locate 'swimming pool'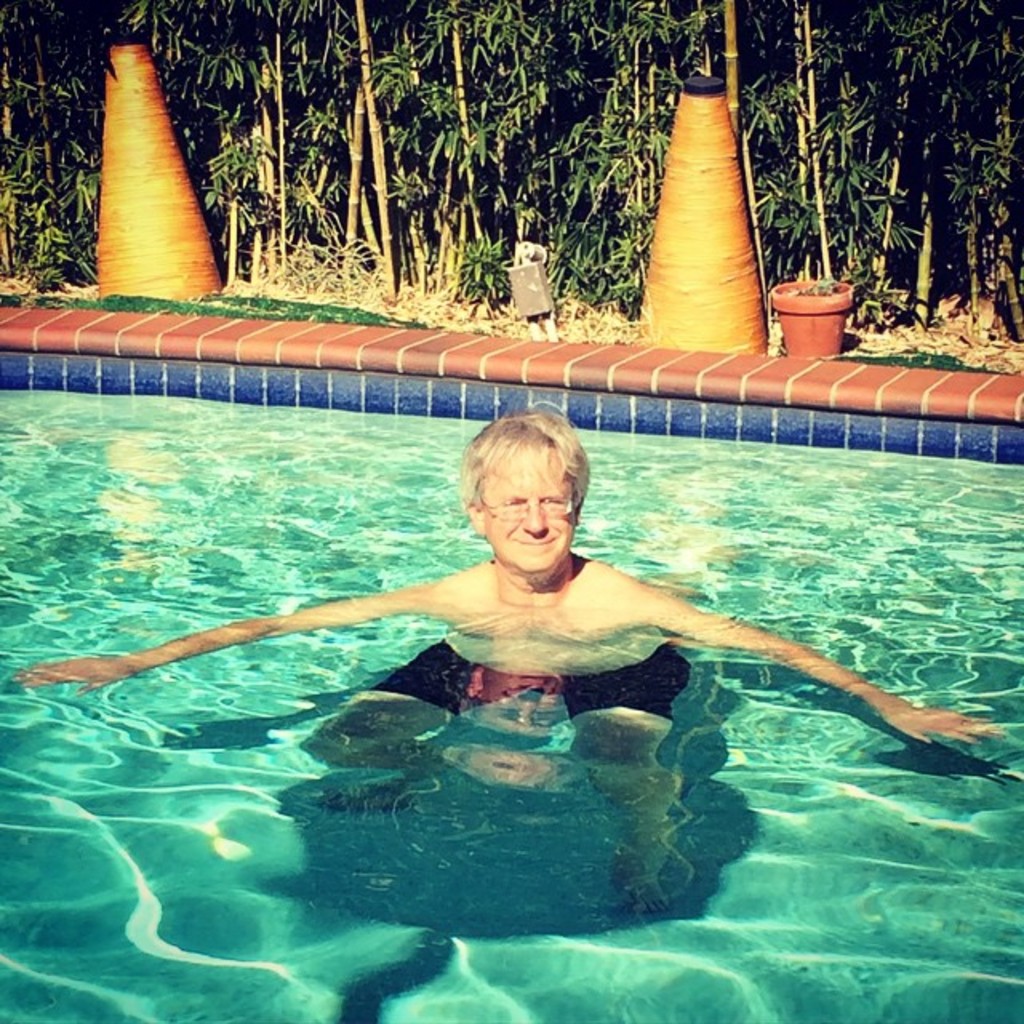
detection(6, 339, 1021, 928)
